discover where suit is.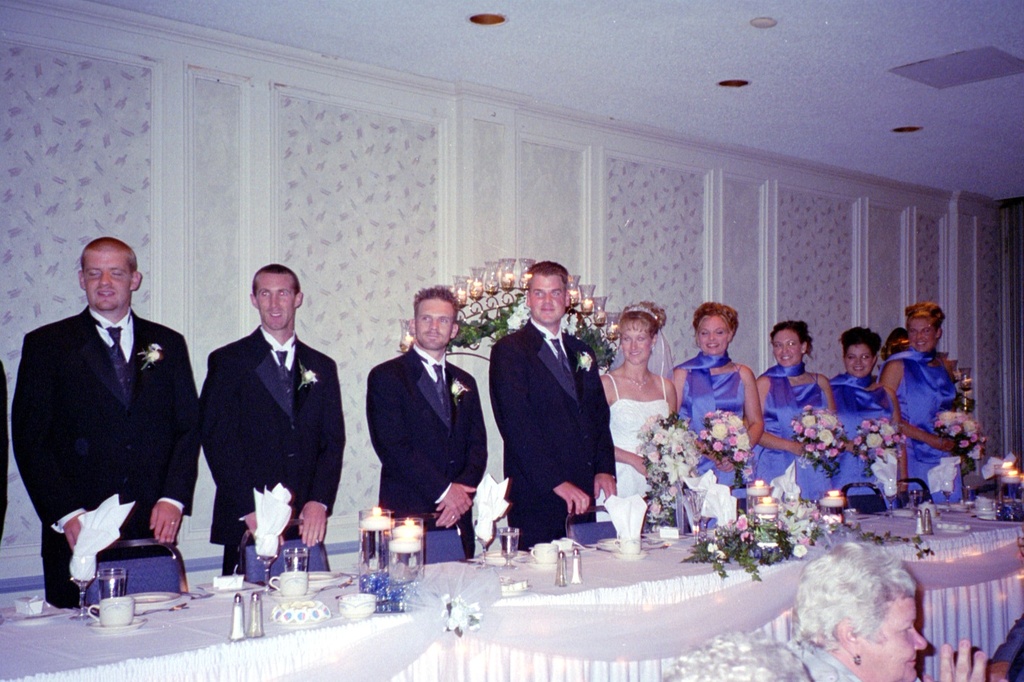
Discovered at crop(186, 273, 343, 568).
